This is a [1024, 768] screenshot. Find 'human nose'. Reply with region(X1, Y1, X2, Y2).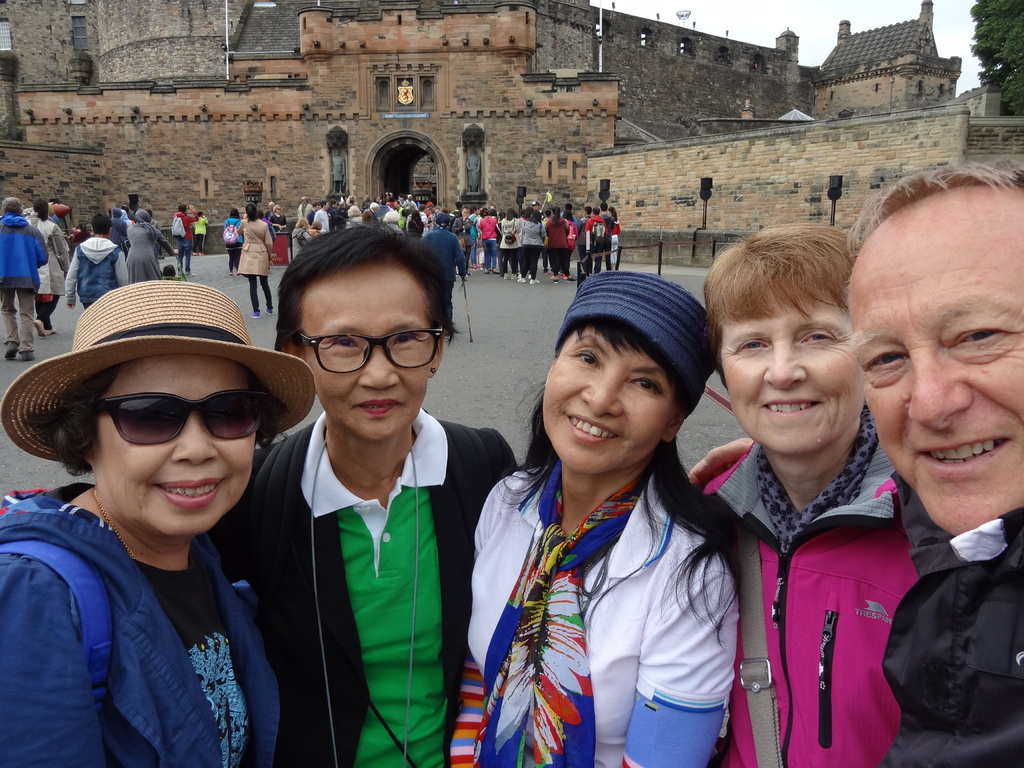
region(908, 348, 972, 429).
